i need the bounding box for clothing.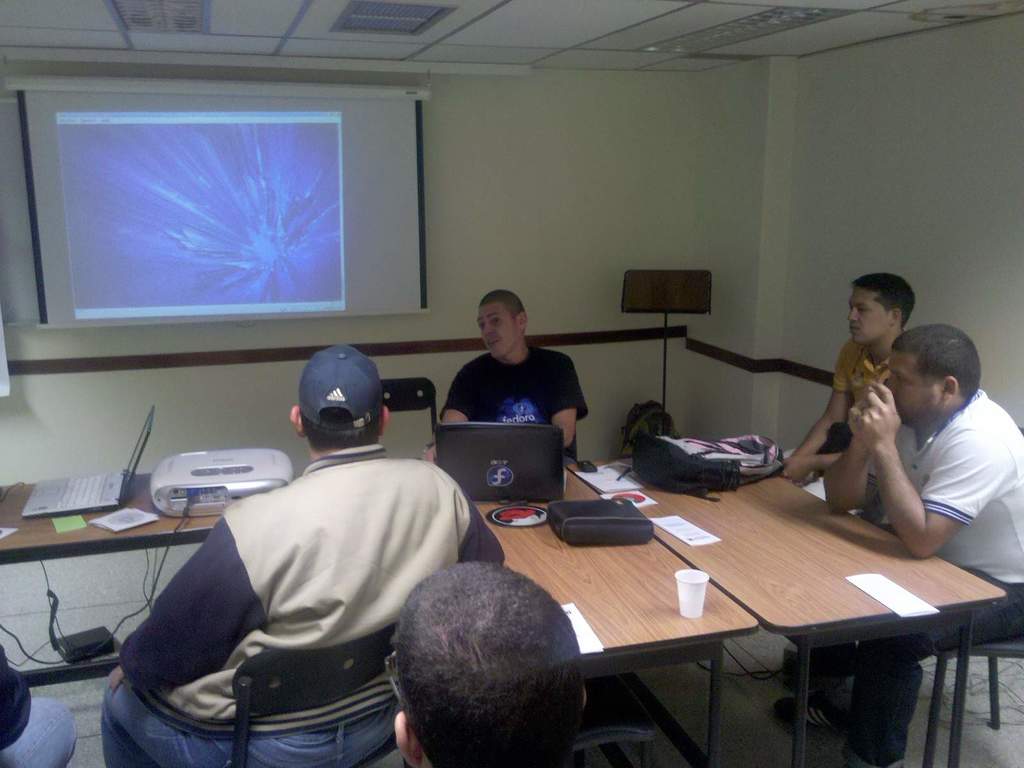
Here it is: 97/441/511/762.
